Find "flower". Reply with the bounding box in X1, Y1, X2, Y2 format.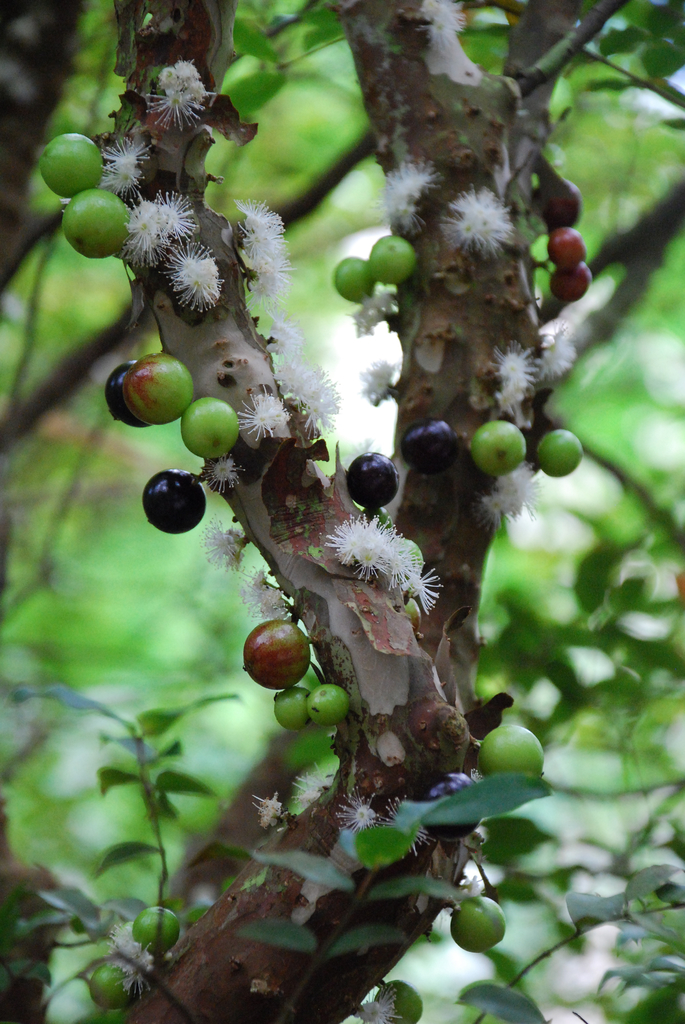
352, 356, 400, 403.
